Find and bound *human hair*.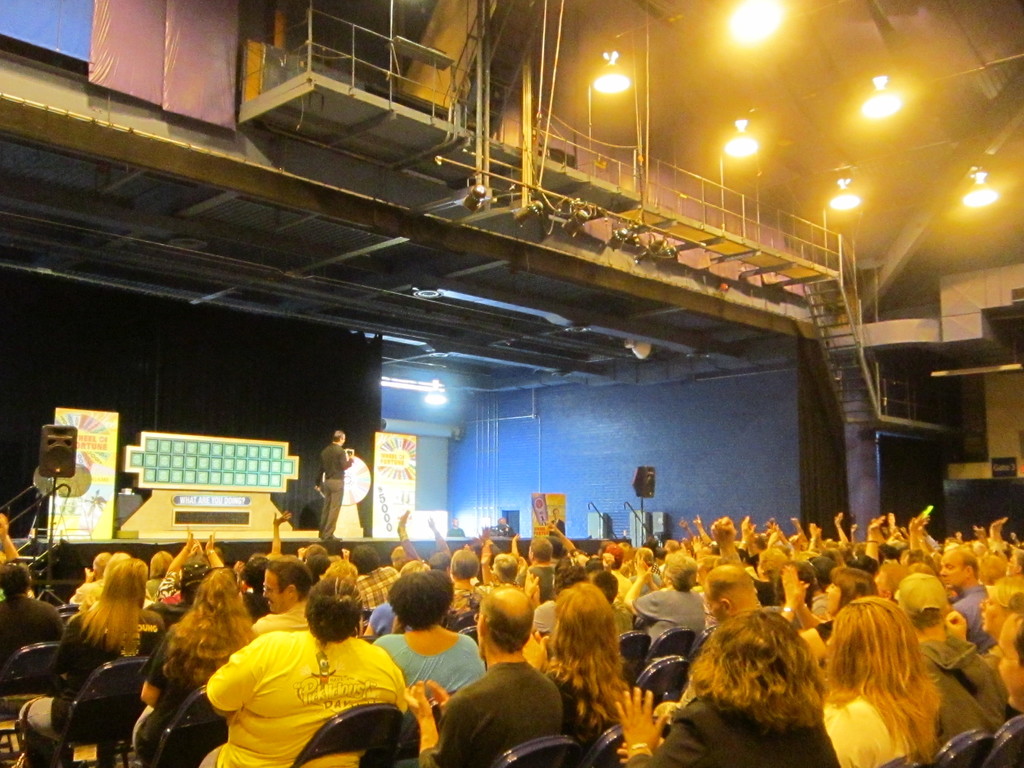
Bound: (x1=327, y1=558, x2=357, y2=586).
